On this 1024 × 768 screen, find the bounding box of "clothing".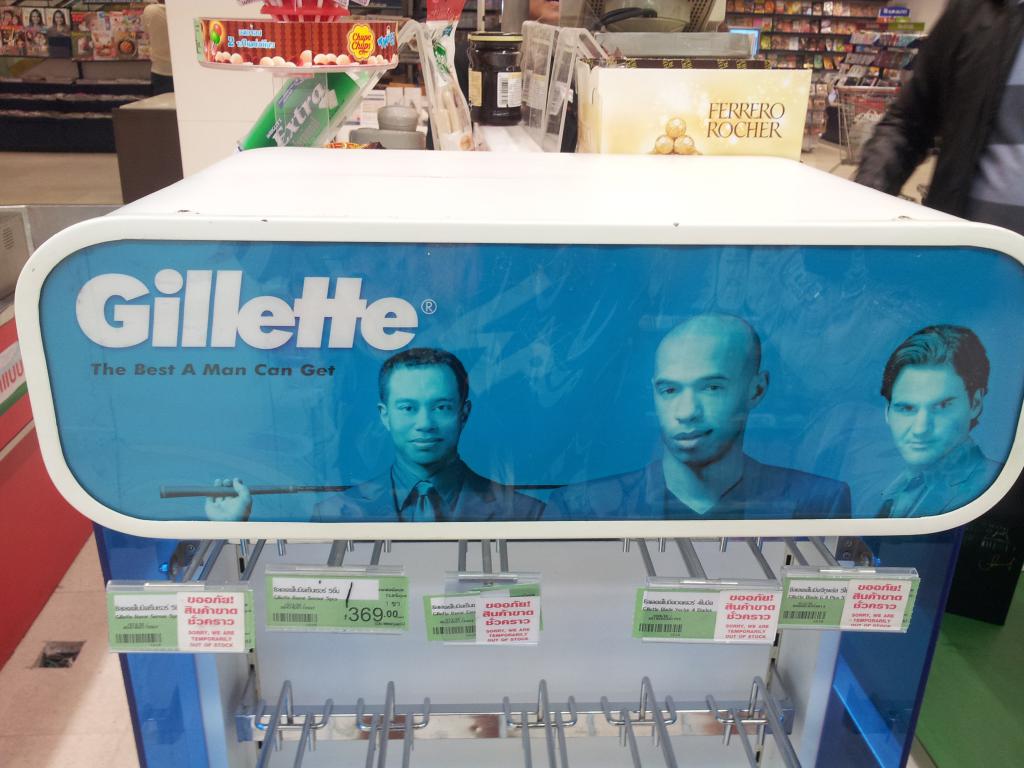
Bounding box: <region>874, 431, 1004, 515</region>.
